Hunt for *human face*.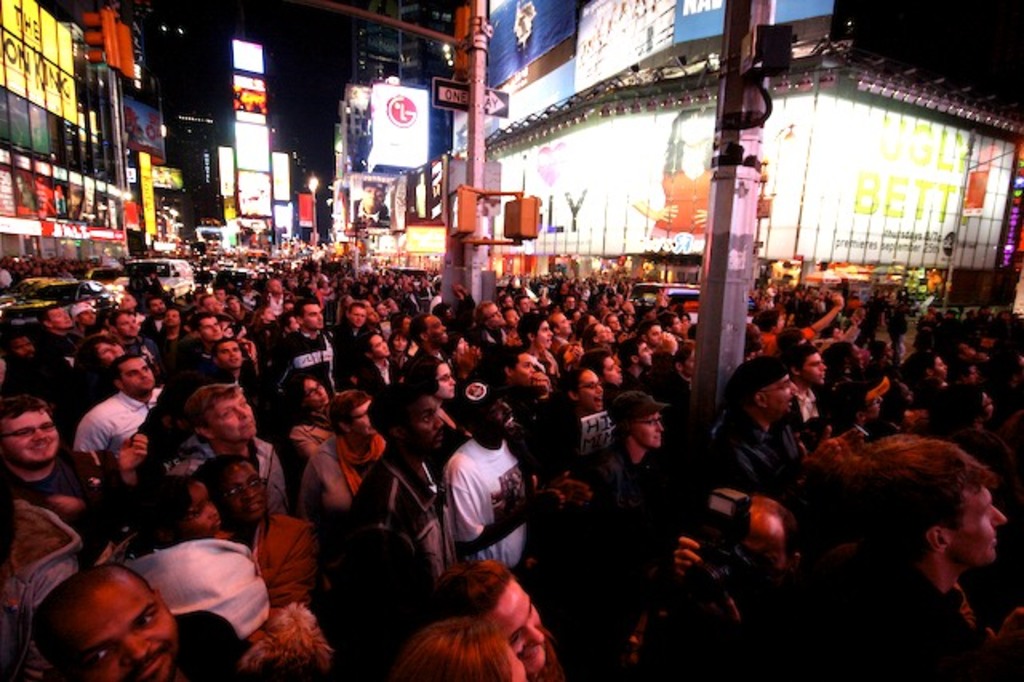
Hunted down at 8:411:59:469.
